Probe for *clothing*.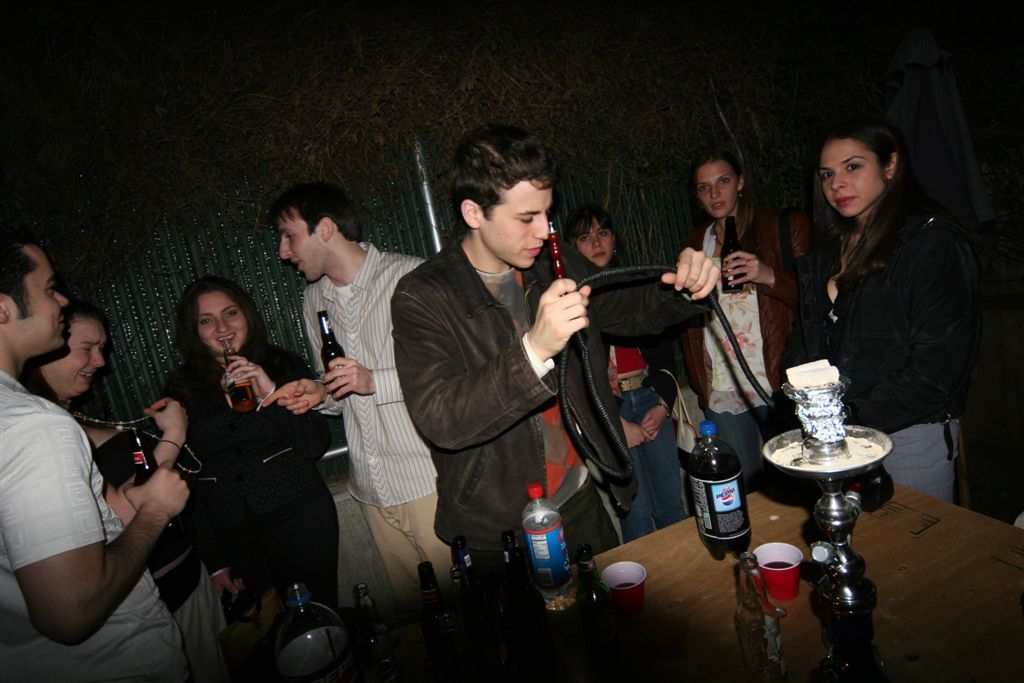
Probe result: Rect(782, 190, 978, 506).
